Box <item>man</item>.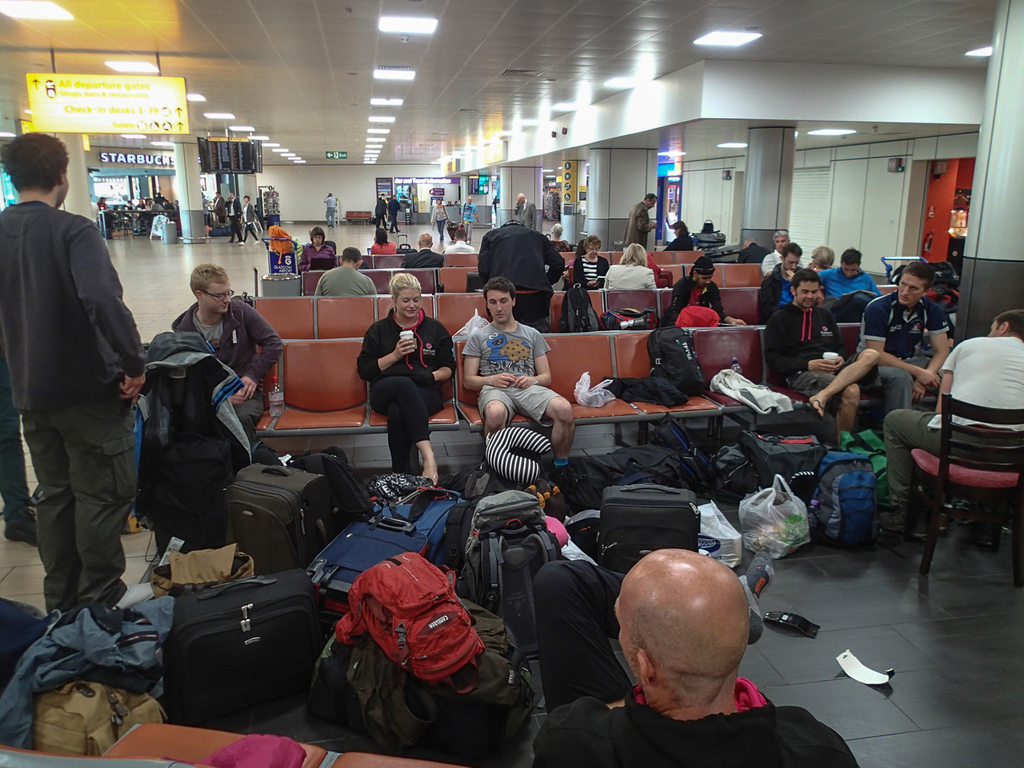
l=461, t=198, r=478, b=245.
